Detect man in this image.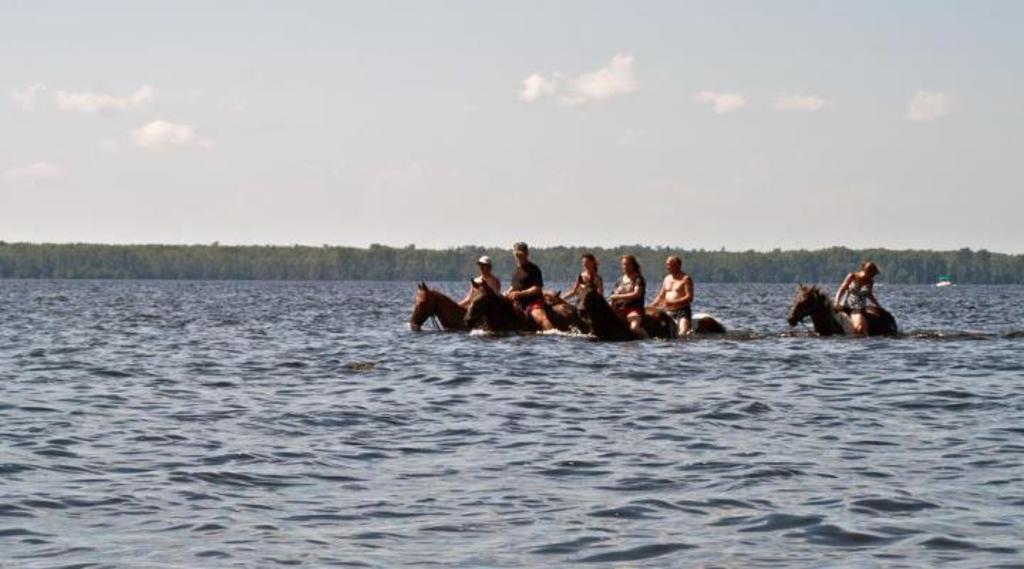
Detection: 649 259 707 343.
